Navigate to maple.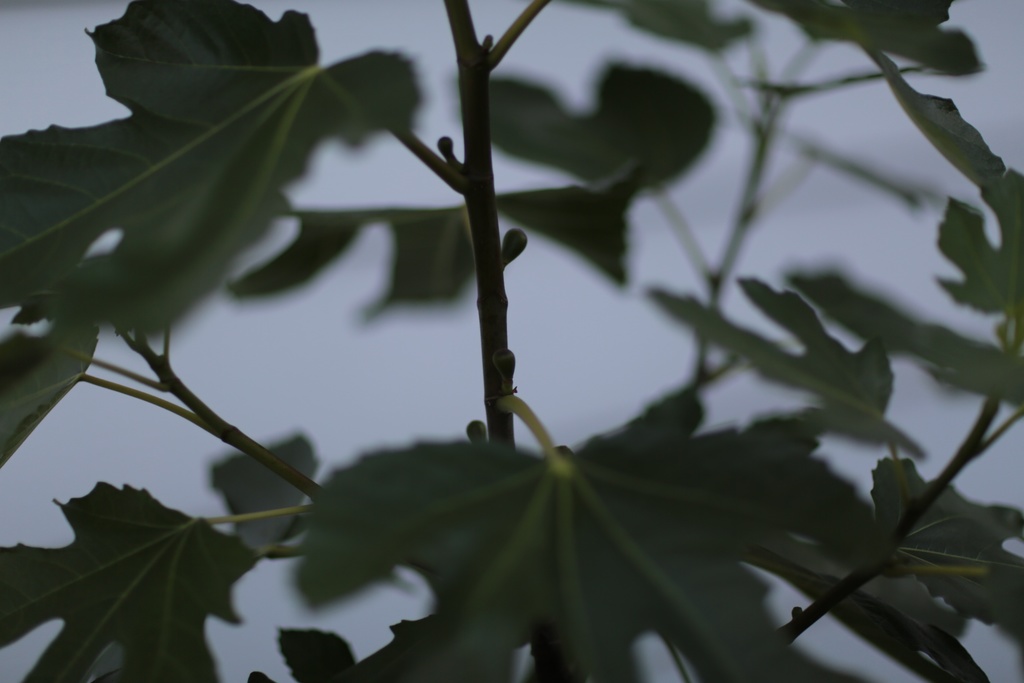
Navigation target: detection(0, 0, 1019, 682).
